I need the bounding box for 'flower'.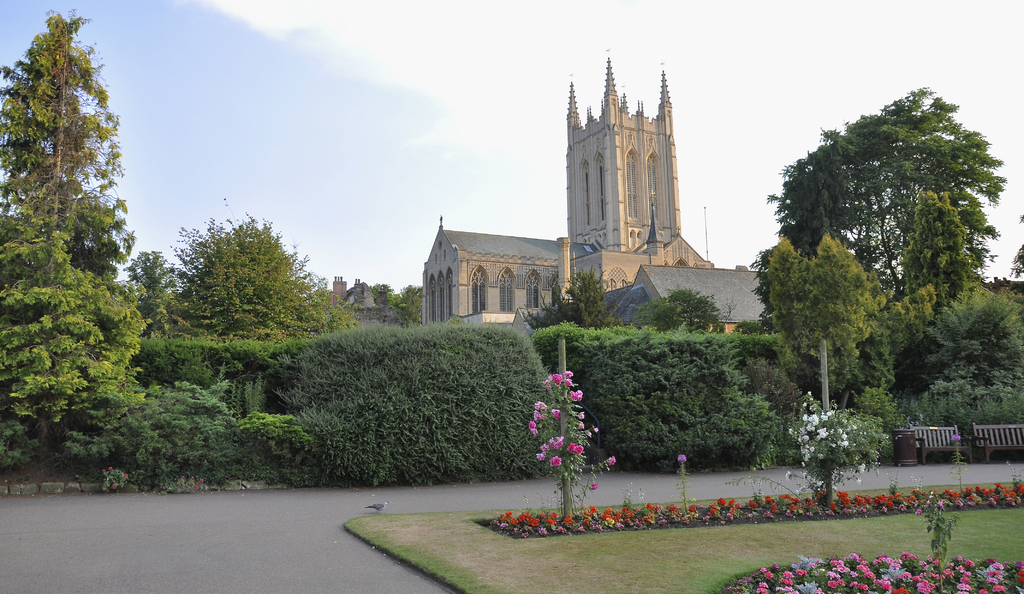
Here it is: <bbox>954, 432, 962, 440</bbox>.
